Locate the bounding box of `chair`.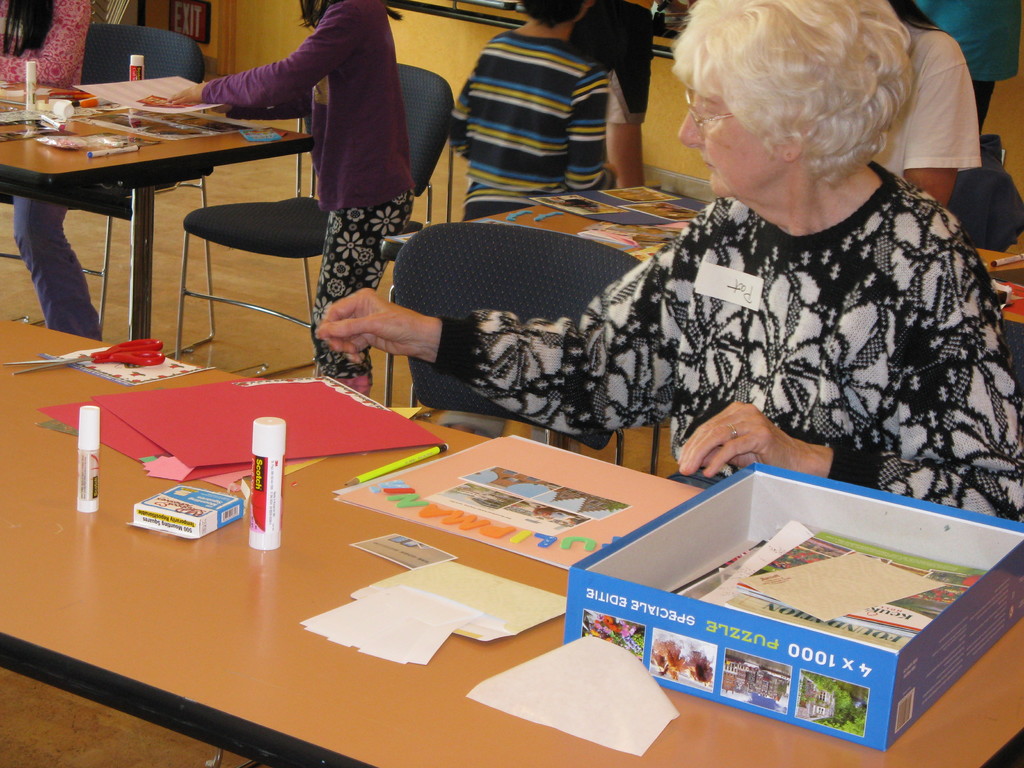
Bounding box: left=177, top=63, right=451, bottom=377.
